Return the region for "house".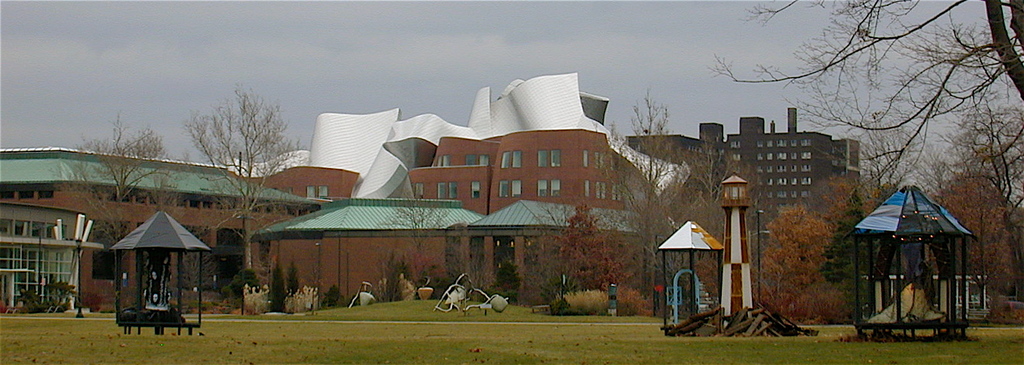
select_region(842, 155, 866, 231).
